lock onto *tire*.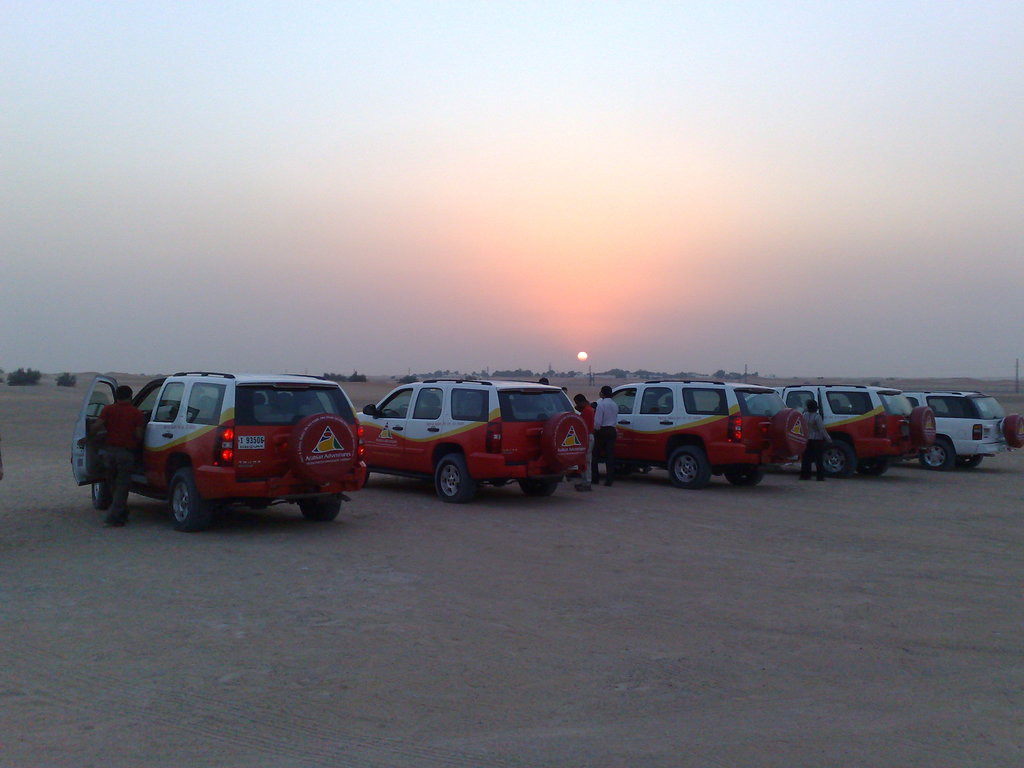
Locked: rect(958, 458, 982, 467).
